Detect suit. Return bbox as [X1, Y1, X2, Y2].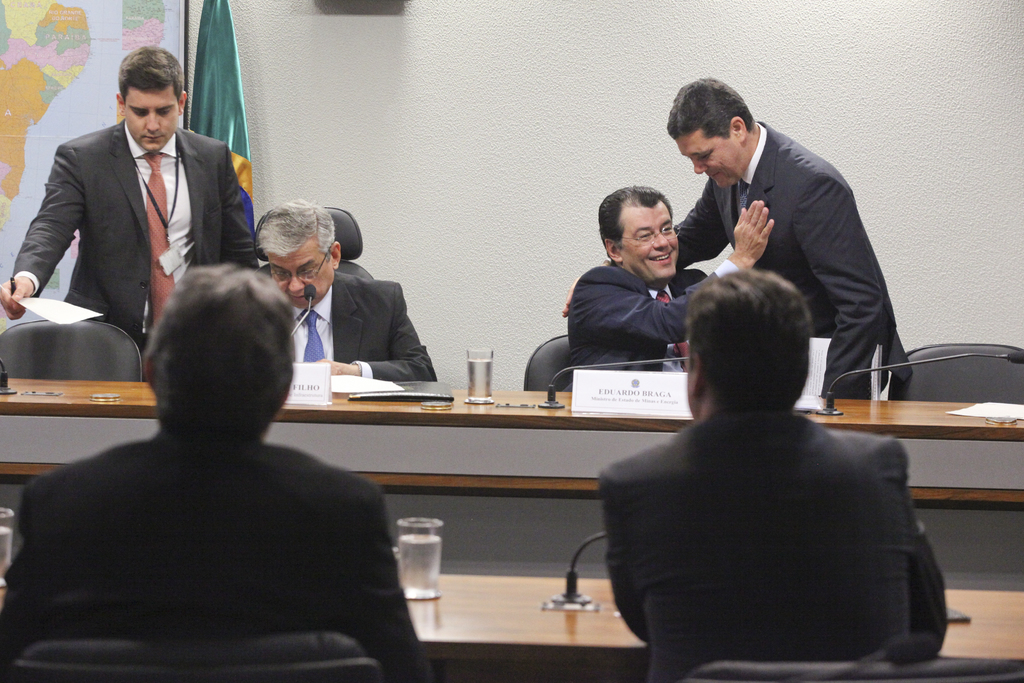
[289, 273, 438, 383].
